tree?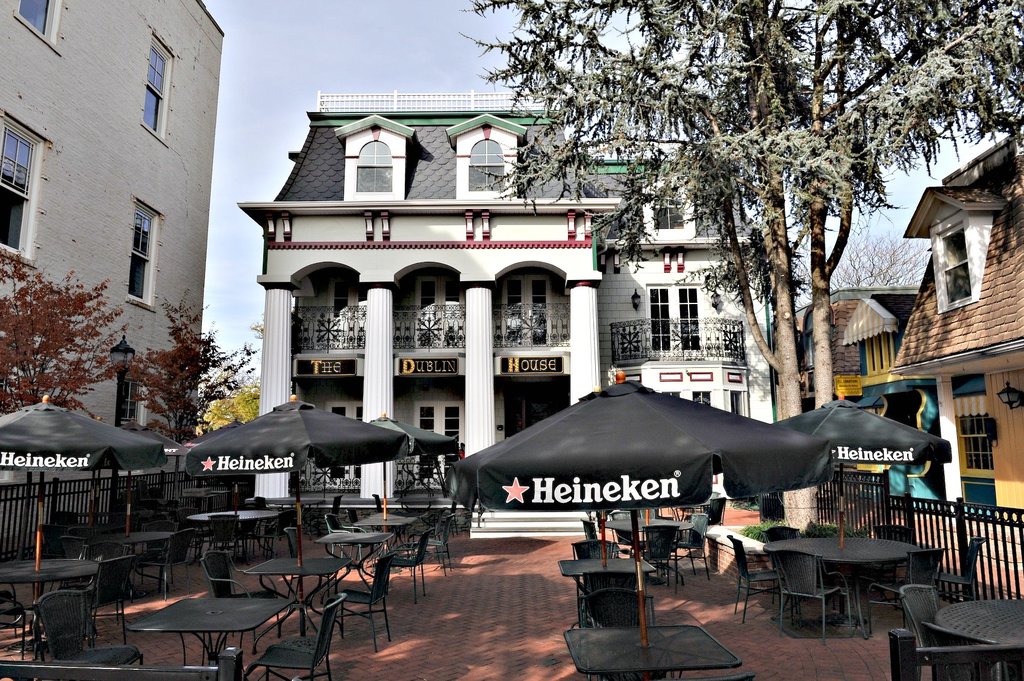
[443, 0, 1023, 534]
